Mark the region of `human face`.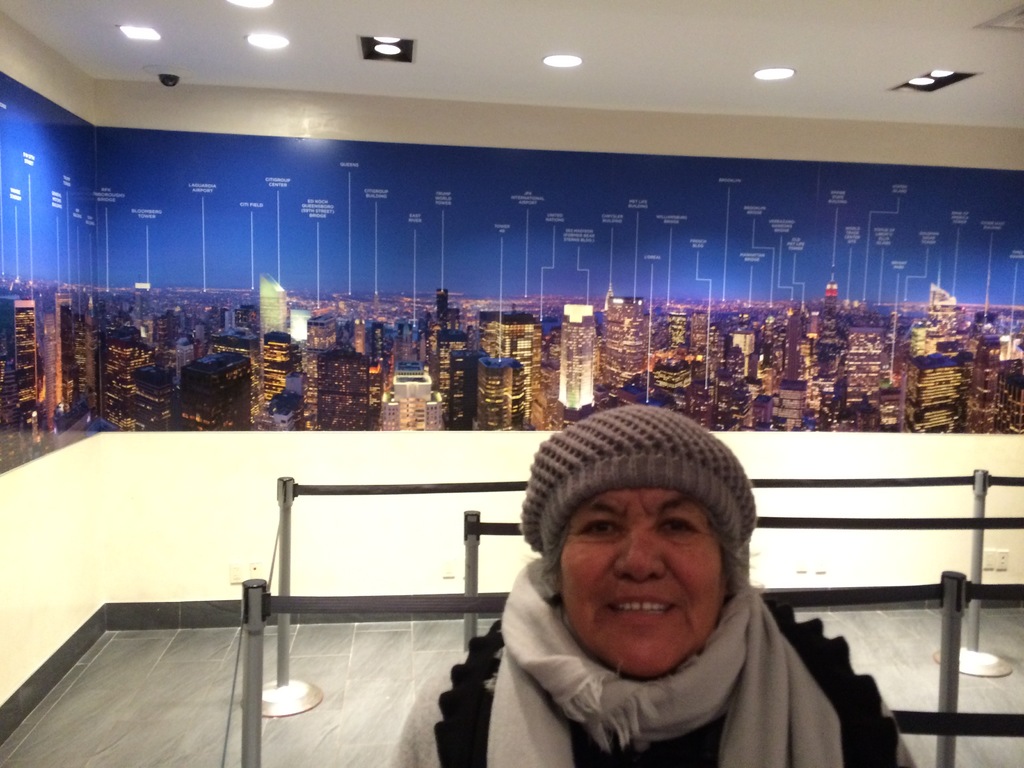
Region: pyautogui.locateOnScreen(561, 483, 723, 683).
